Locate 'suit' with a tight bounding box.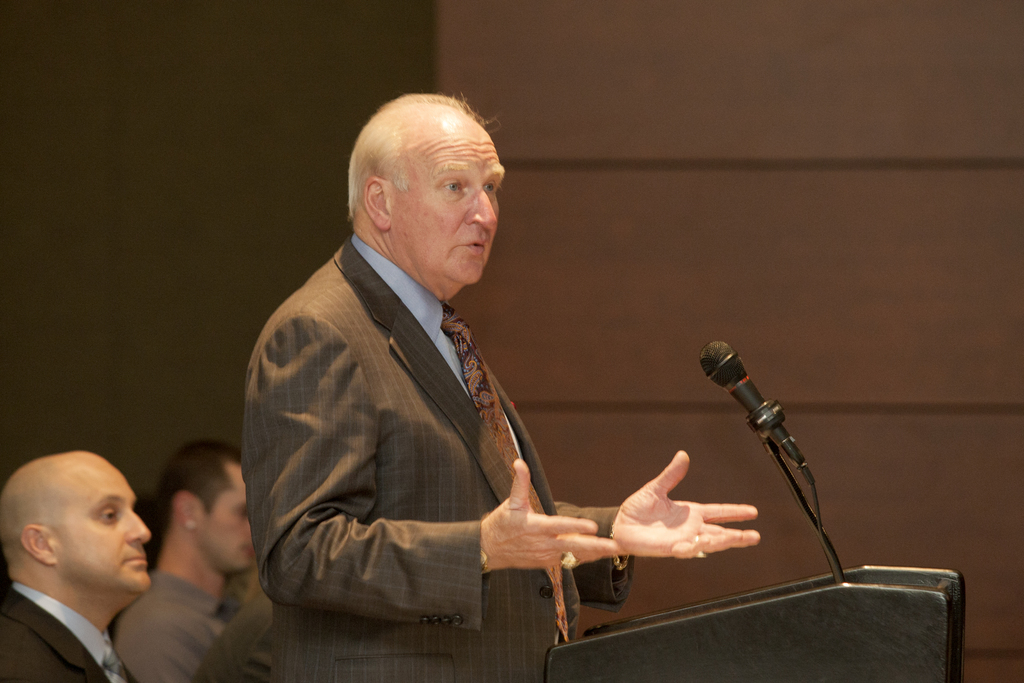
x1=236 y1=221 x2=638 y2=645.
